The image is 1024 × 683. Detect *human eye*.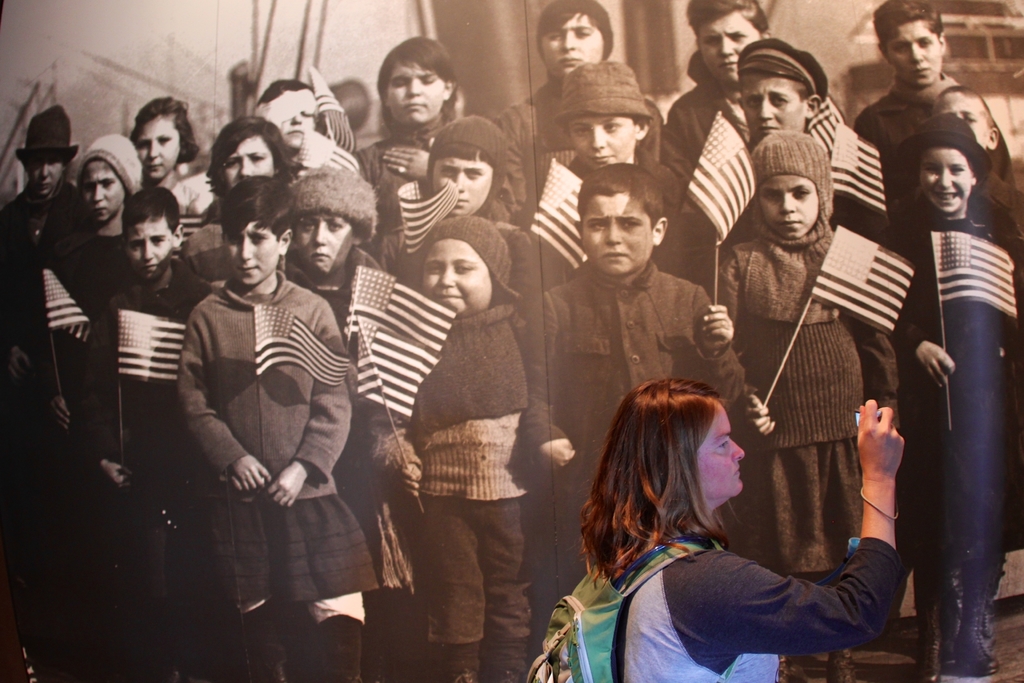
Detection: (left=420, top=74, right=437, bottom=86).
